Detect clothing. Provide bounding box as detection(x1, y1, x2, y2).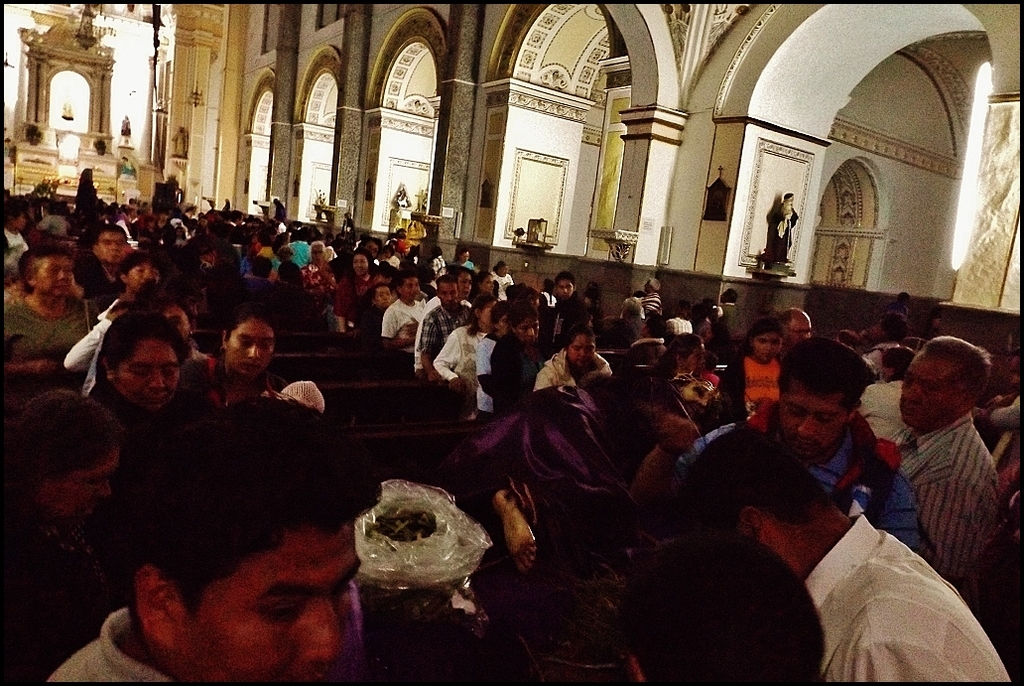
detection(710, 353, 794, 420).
